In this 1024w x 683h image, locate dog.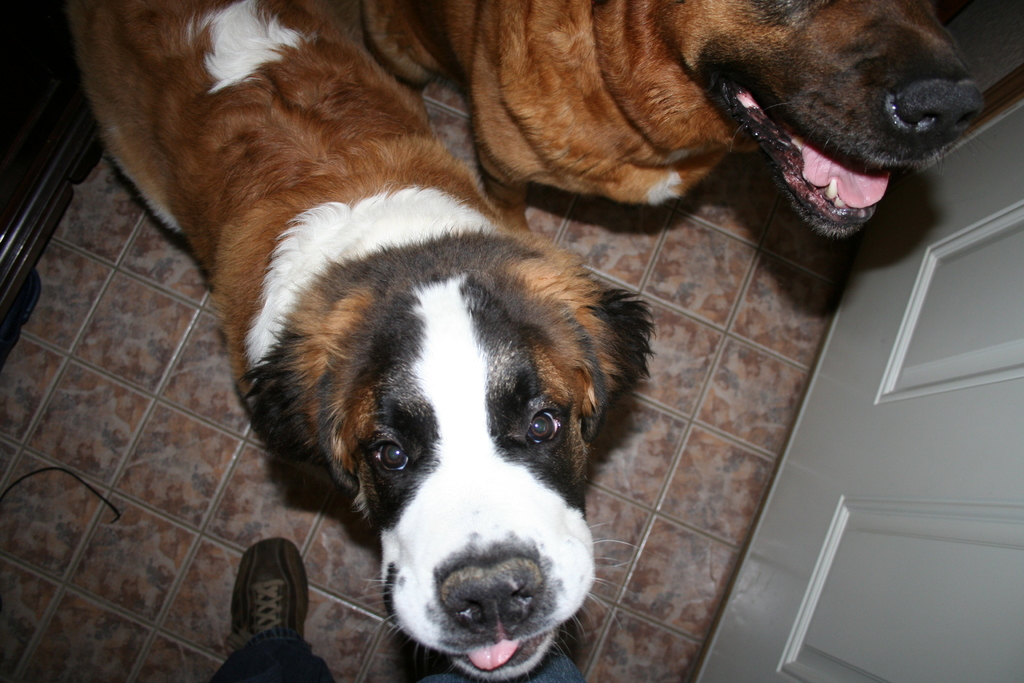
Bounding box: select_region(63, 0, 655, 682).
